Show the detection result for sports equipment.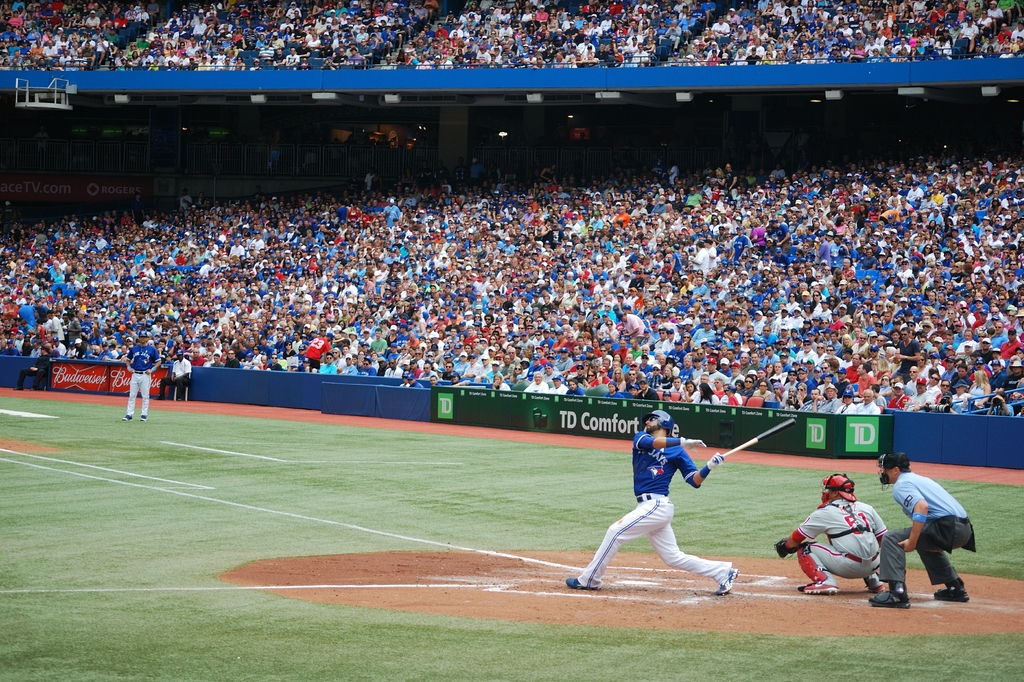
(x1=708, y1=416, x2=801, y2=466).
